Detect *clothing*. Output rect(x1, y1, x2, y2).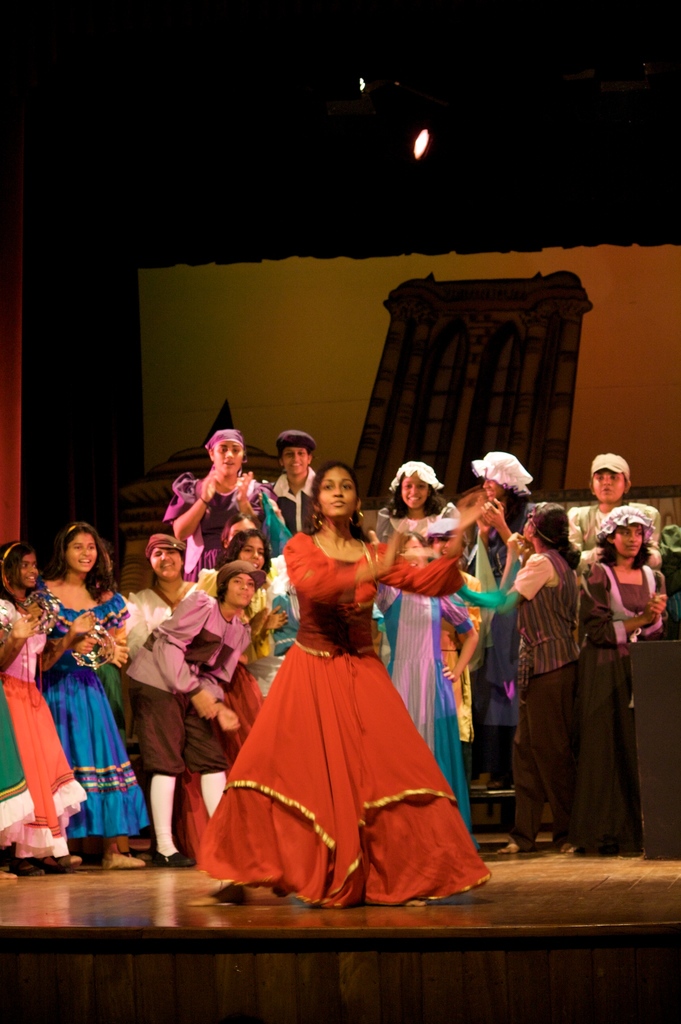
rect(199, 538, 488, 880).
